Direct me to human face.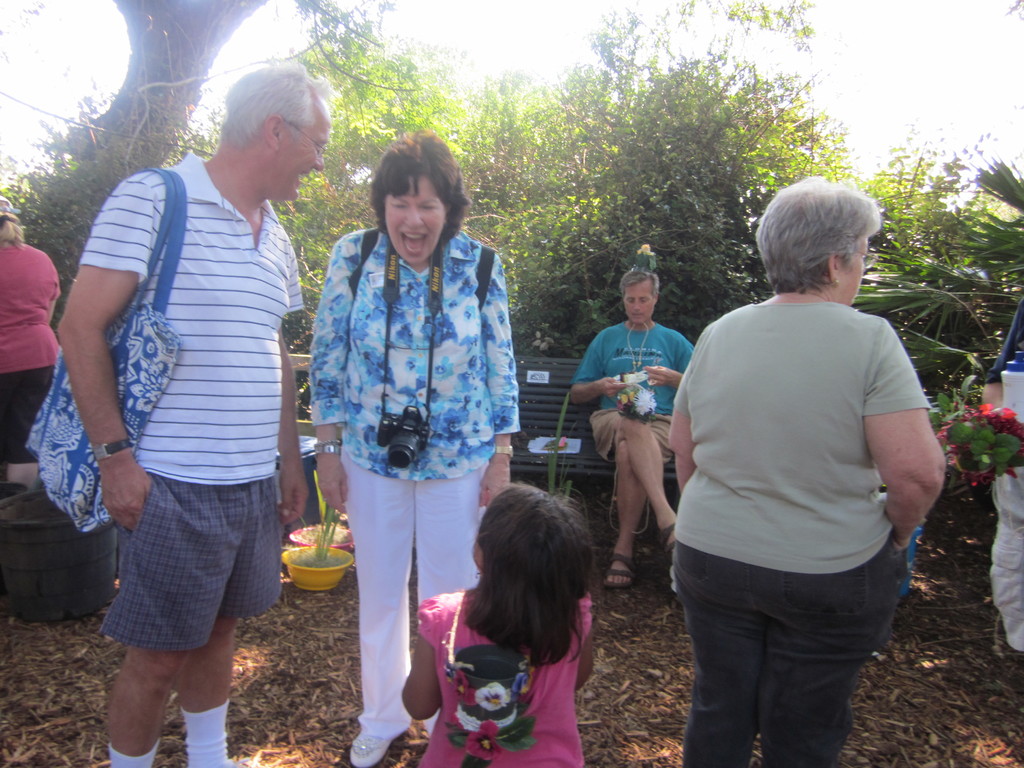
Direction: region(624, 280, 650, 322).
